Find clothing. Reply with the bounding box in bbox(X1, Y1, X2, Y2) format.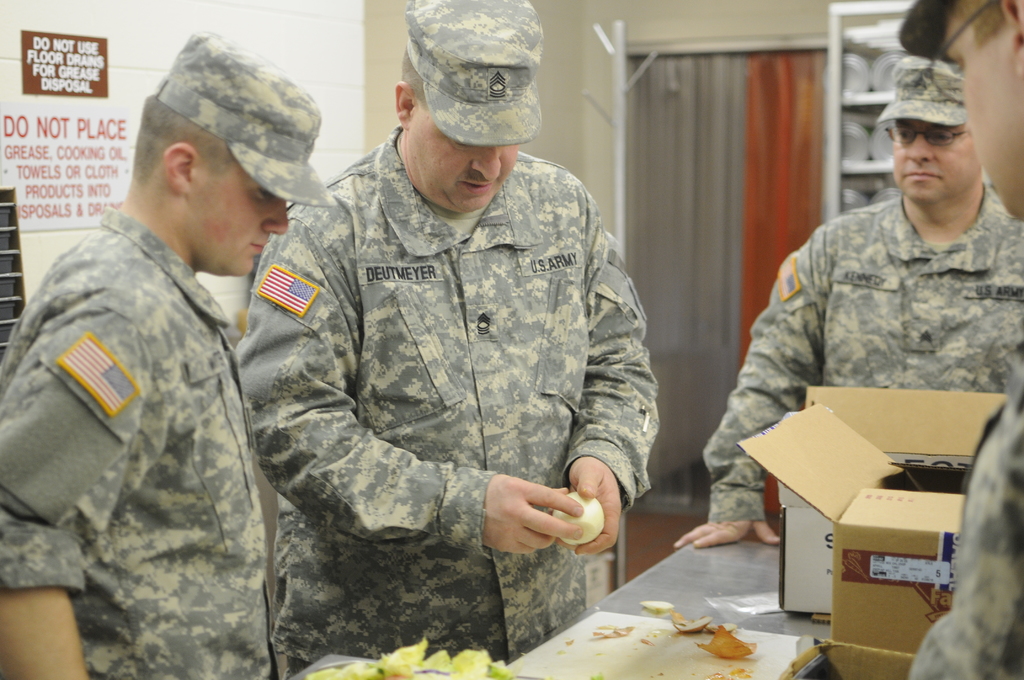
bbox(702, 194, 1023, 522).
